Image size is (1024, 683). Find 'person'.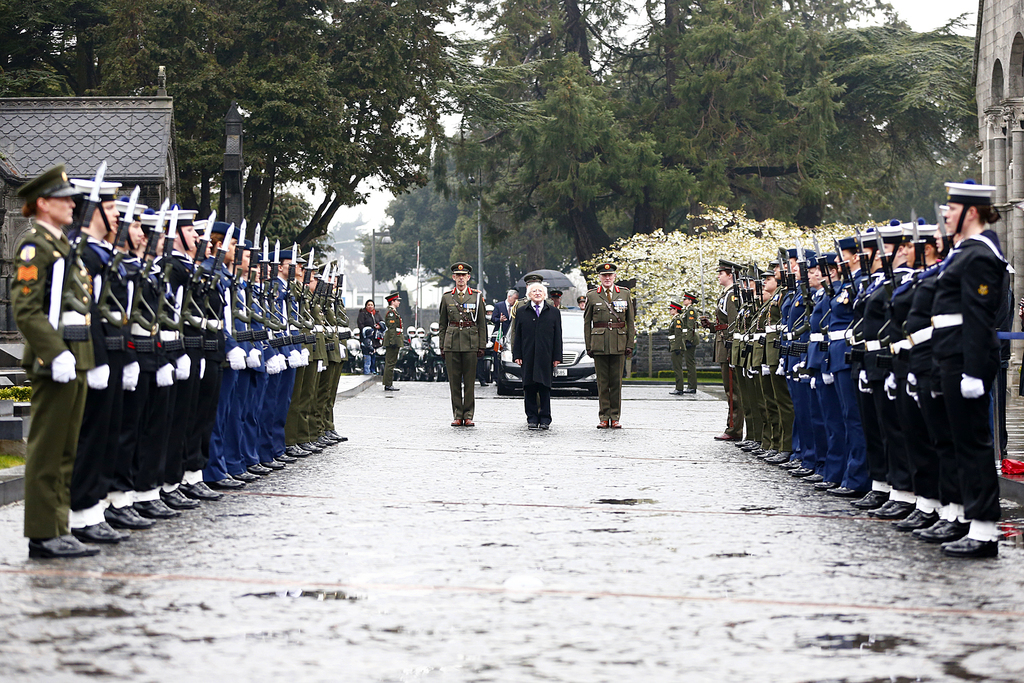
bbox(585, 264, 632, 427).
